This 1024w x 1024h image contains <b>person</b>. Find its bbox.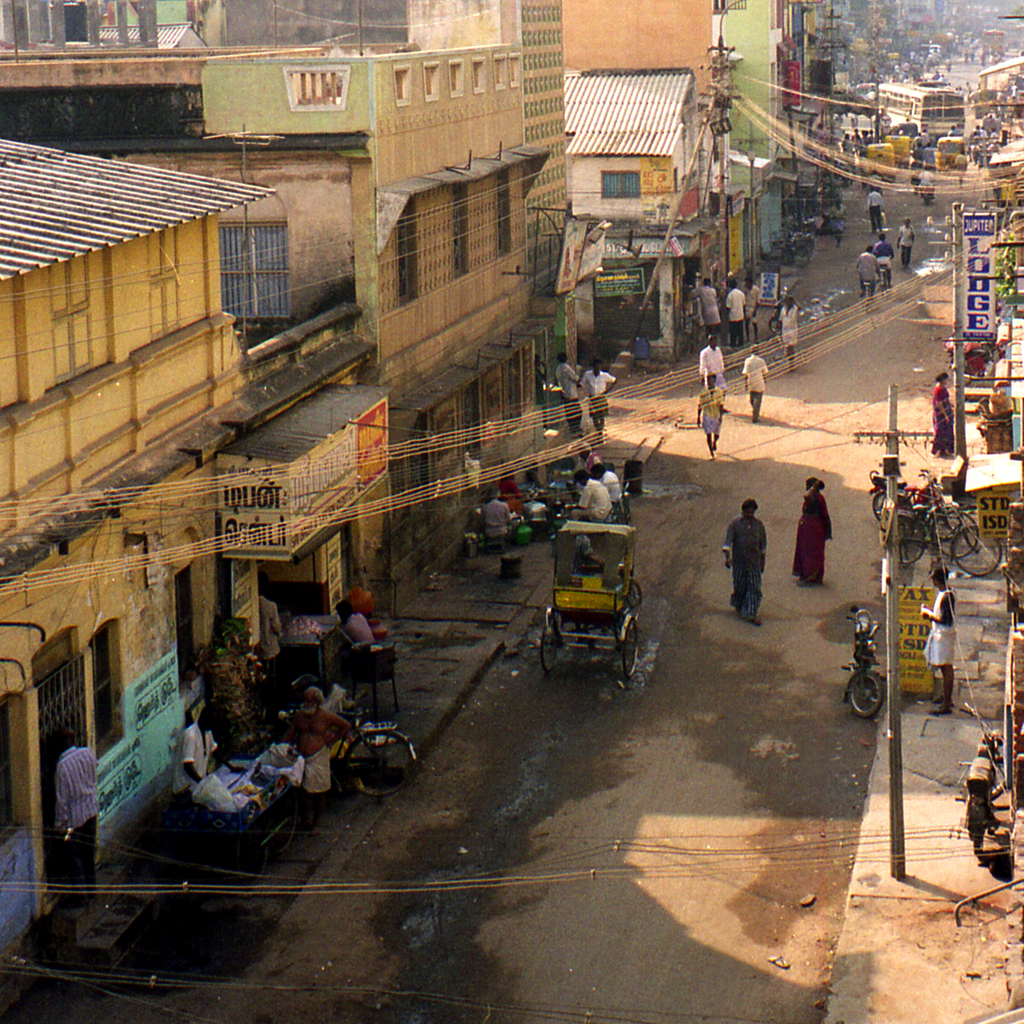
crop(739, 344, 769, 419).
